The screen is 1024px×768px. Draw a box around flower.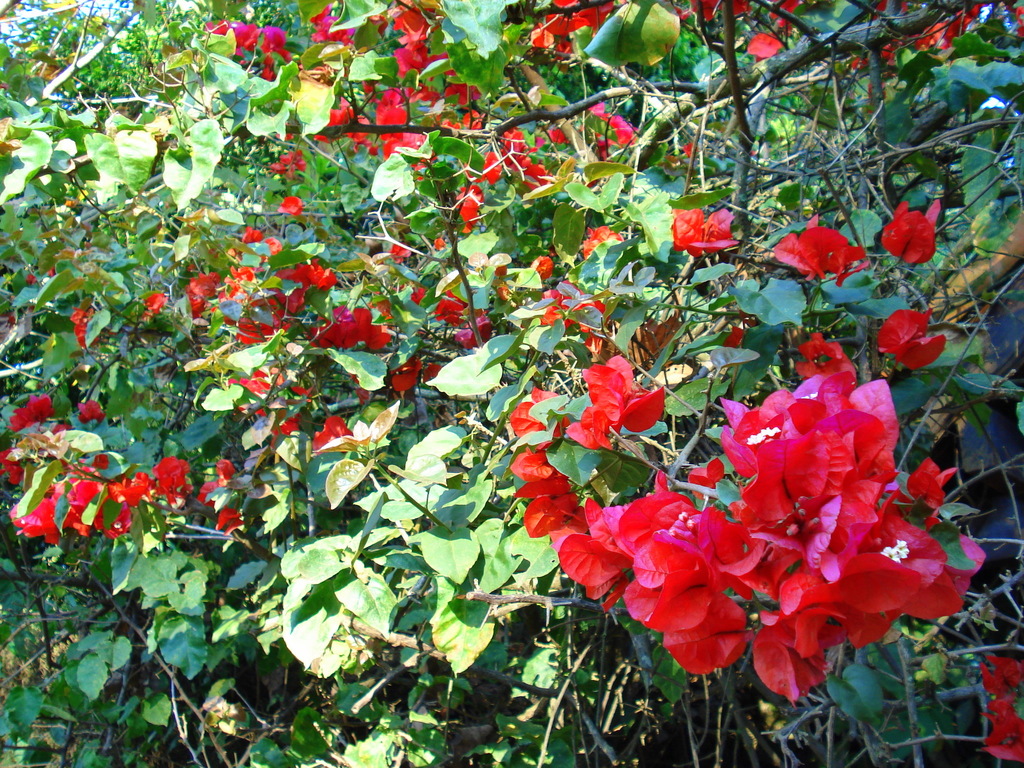
540/280/609/355.
